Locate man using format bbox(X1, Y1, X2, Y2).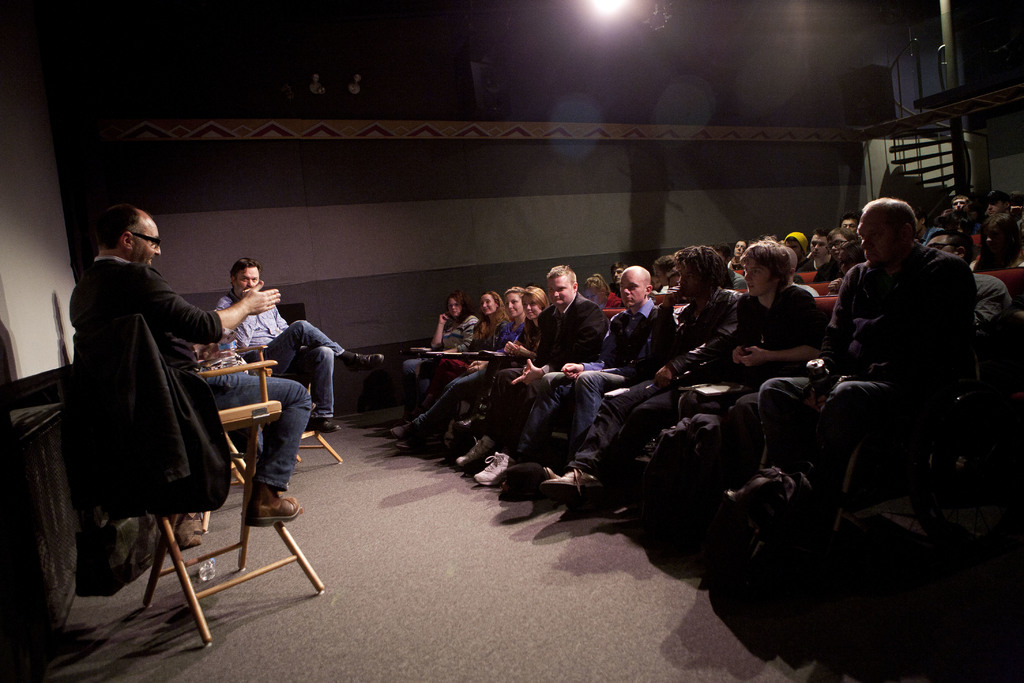
bbox(609, 265, 630, 300).
